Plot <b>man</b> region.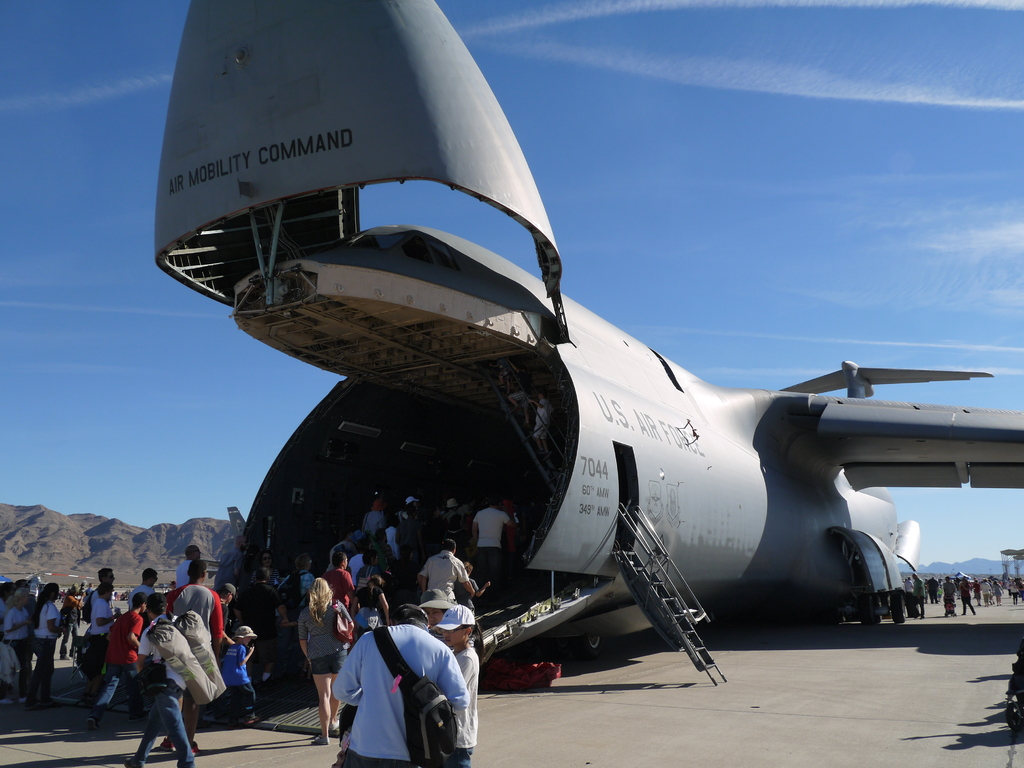
Plotted at box=[175, 545, 201, 591].
